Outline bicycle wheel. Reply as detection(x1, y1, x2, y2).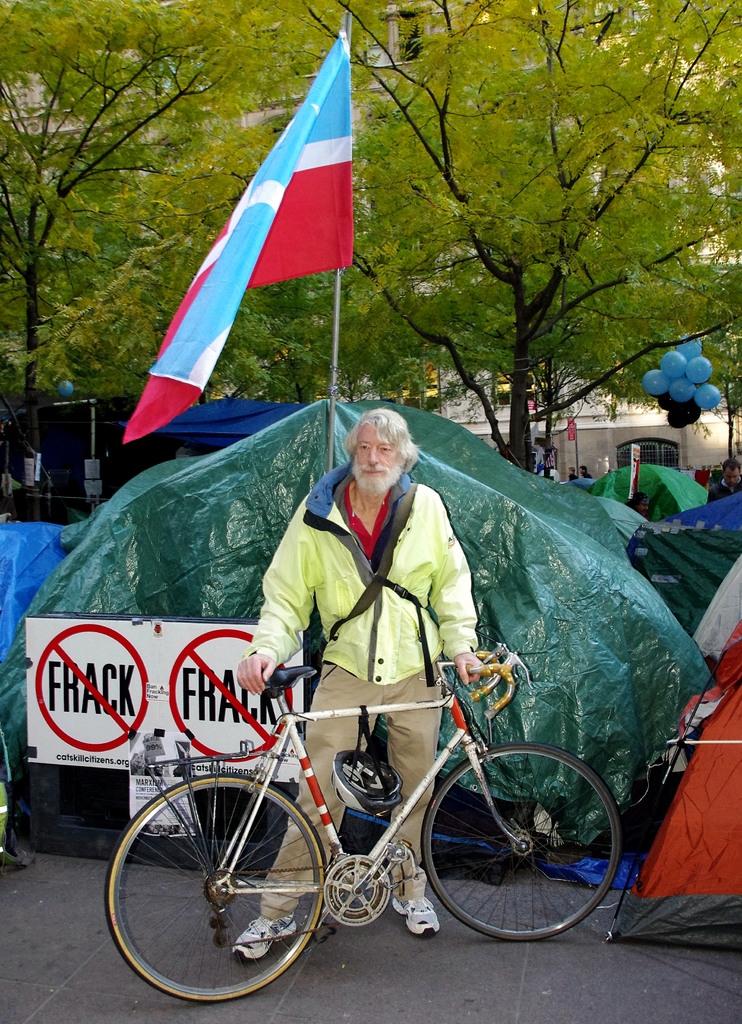
detection(422, 739, 629, 938).
